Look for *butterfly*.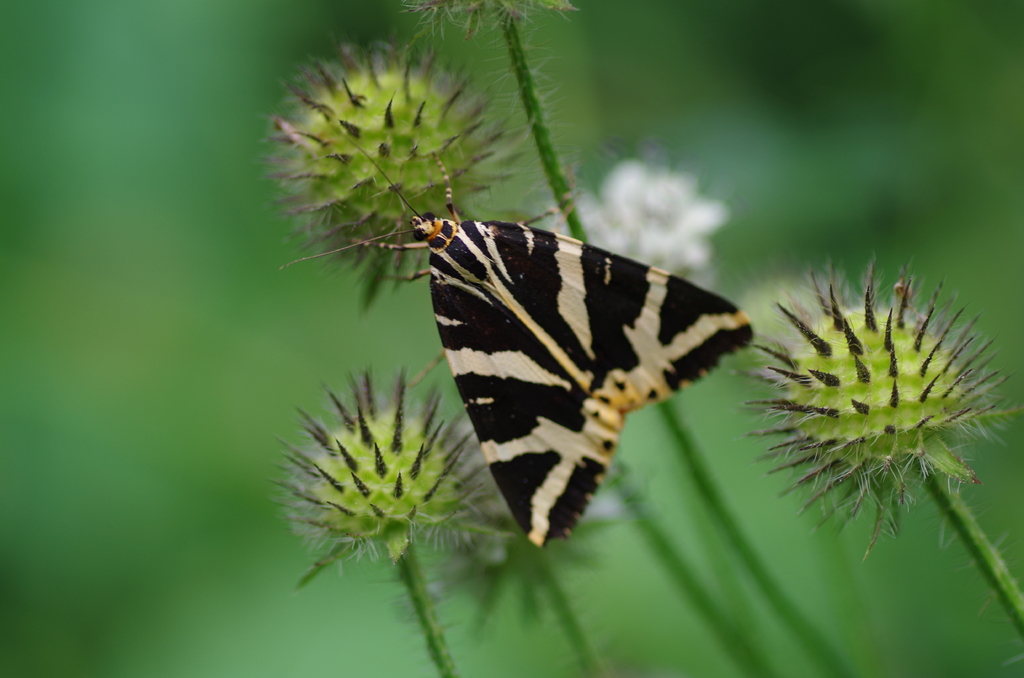
Found: {"x1": 330, "y1": 119, "x2": 737, "y2": 599}.
